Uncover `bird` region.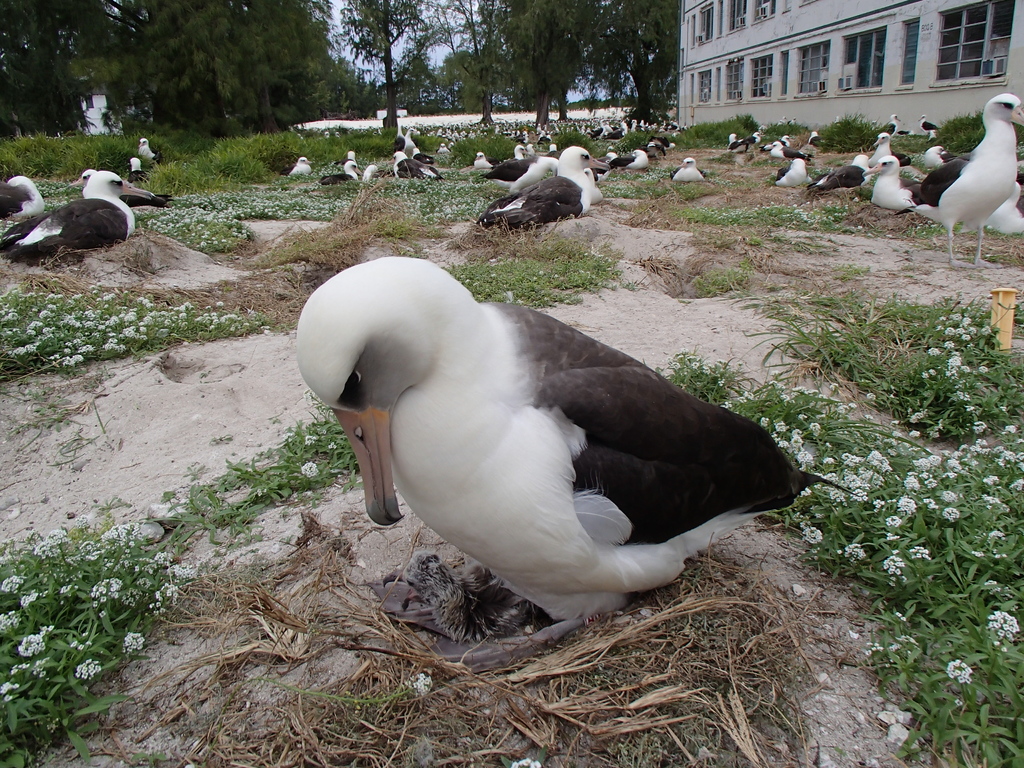
Uncovered: detection(391, 151, 435, 177).
